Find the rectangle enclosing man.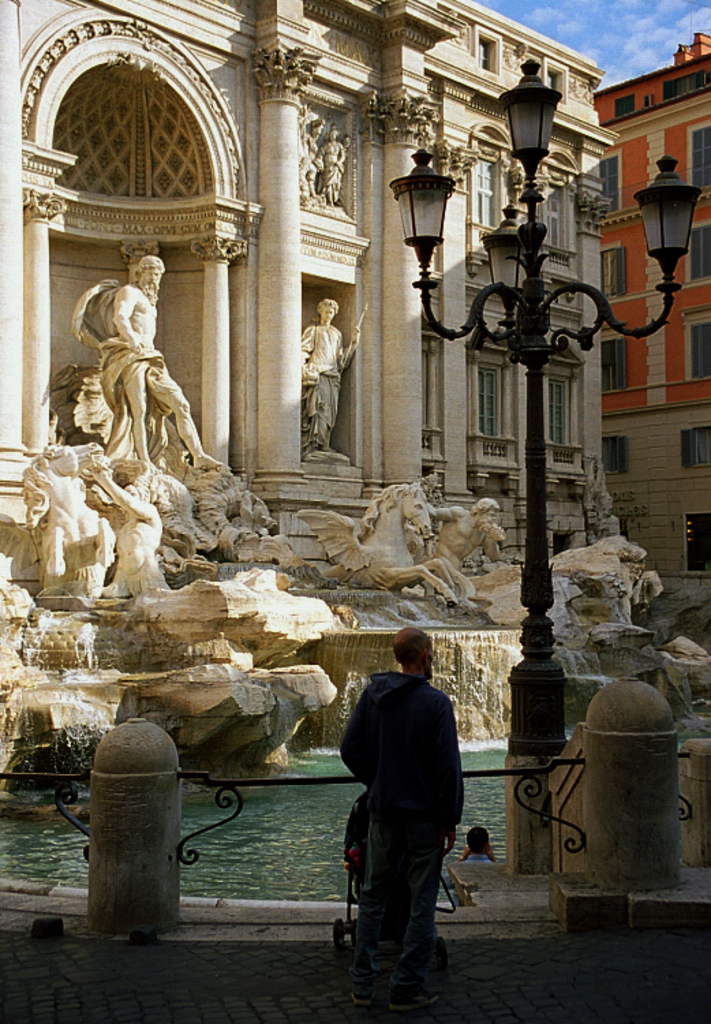
(left=98, top=248, right=212, bottom=470).
